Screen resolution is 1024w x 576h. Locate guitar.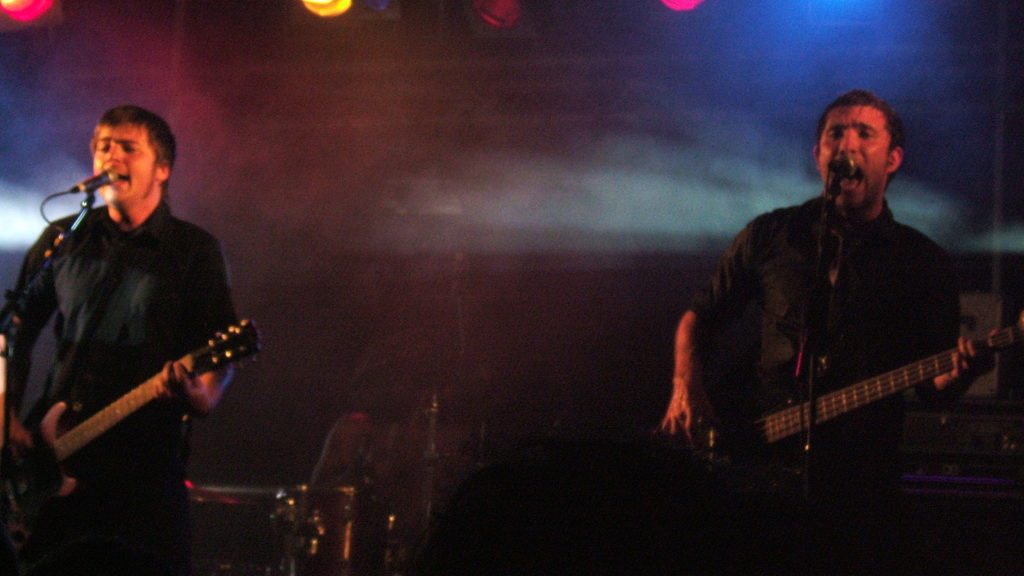
Rect(0, 317, 259, 551).
